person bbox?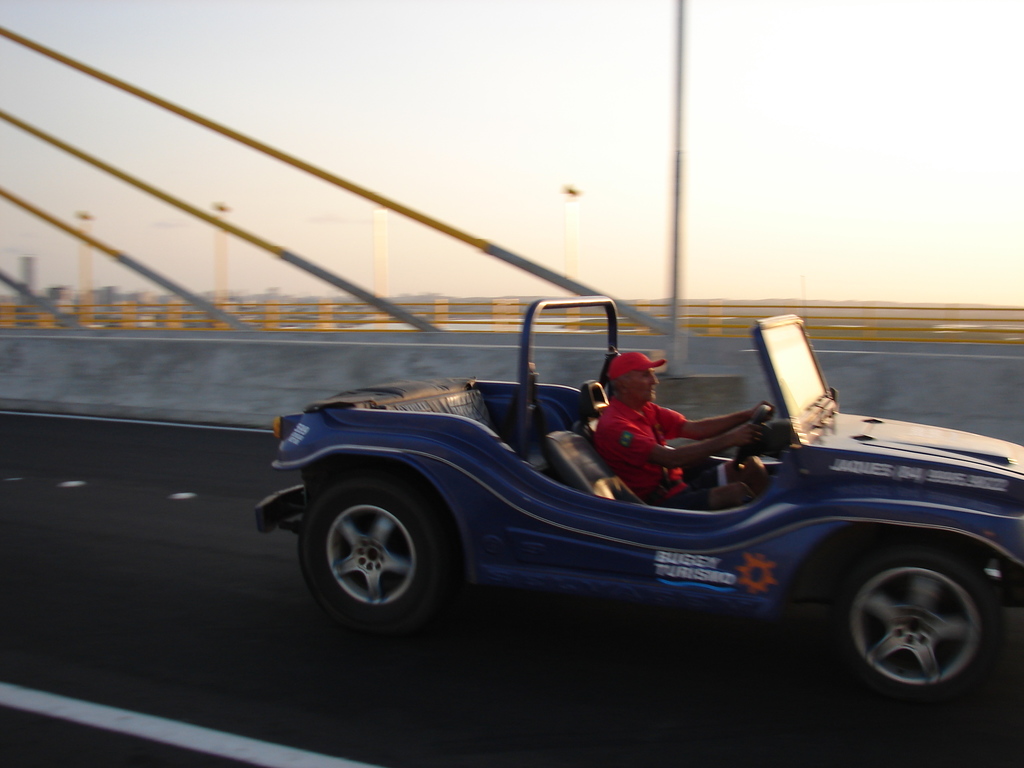
[left=588, top=344, right=771, bottom=505]
